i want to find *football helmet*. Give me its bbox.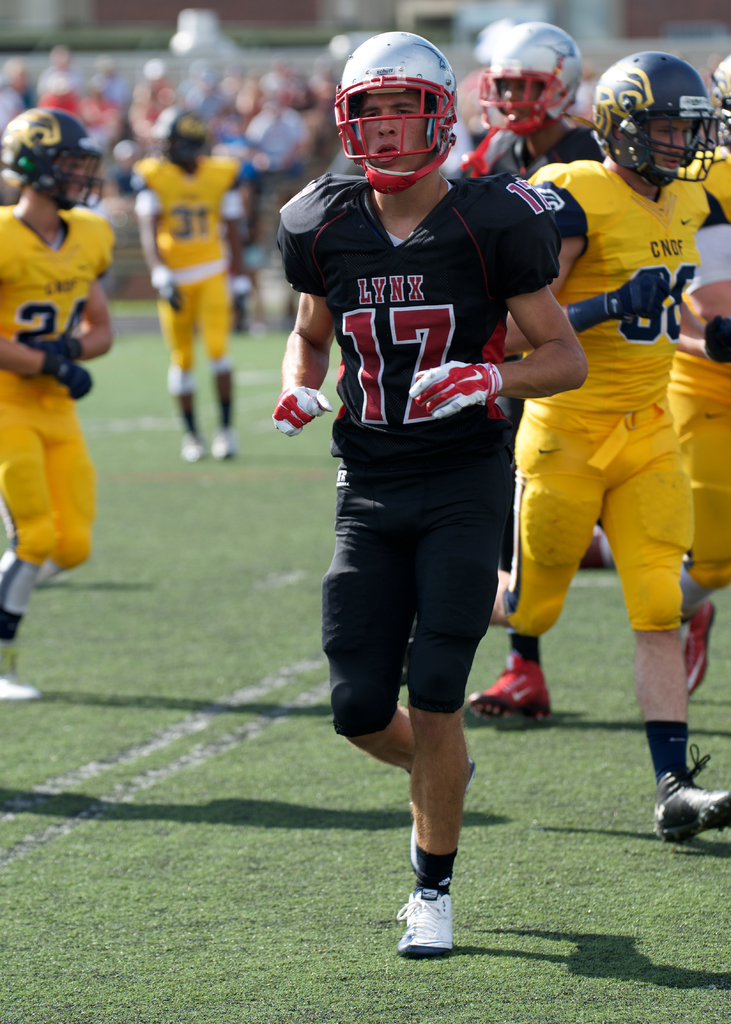
713,56,730,147.
